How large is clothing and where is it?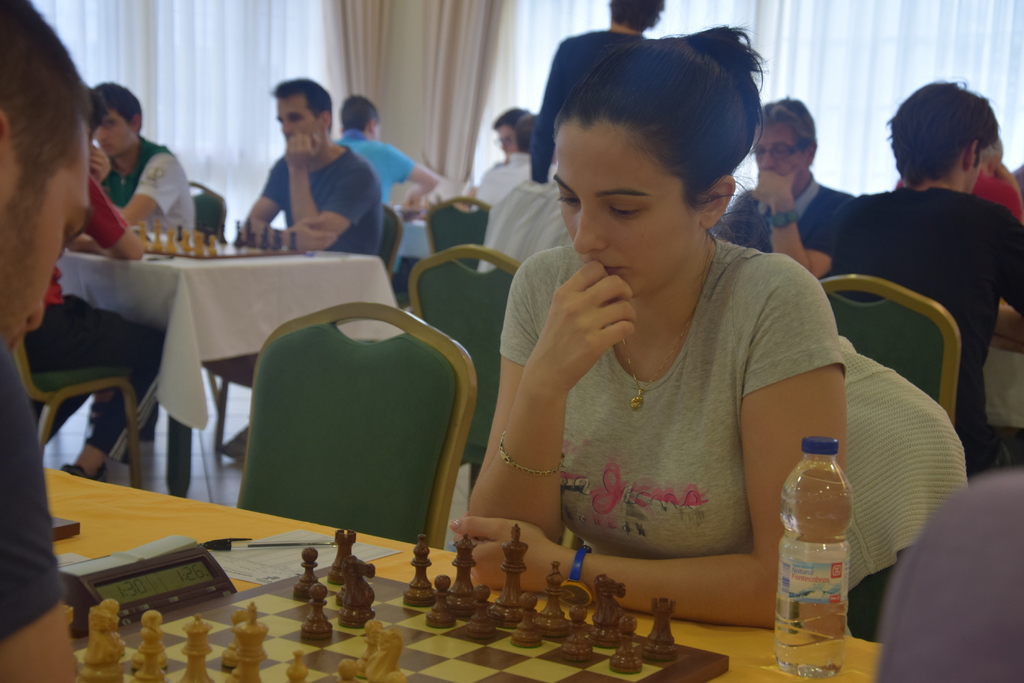
Bounding box: 704 176 847 253.
